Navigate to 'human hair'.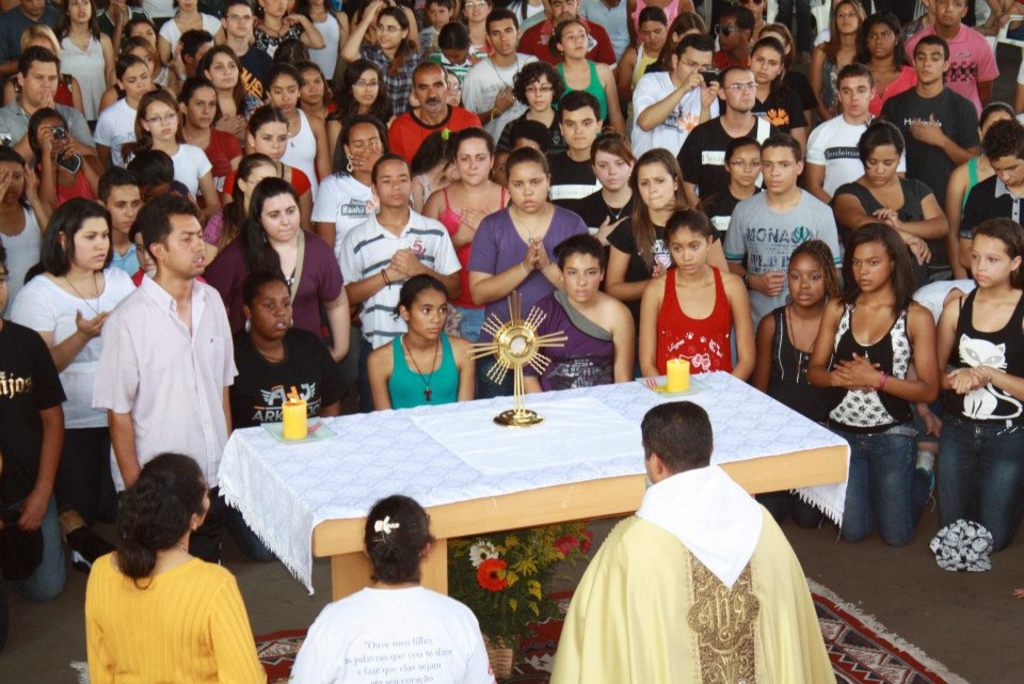
Navigation target: (left=639, top=398, right=714, bottom=476).
